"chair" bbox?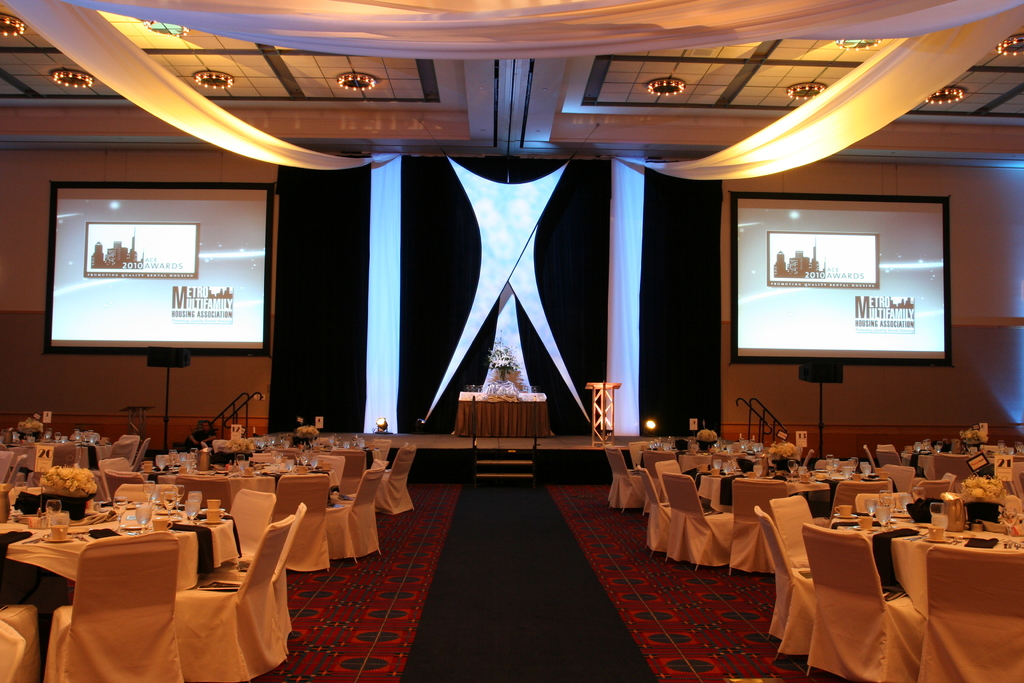
bbox(0, 600, 43, 682)
